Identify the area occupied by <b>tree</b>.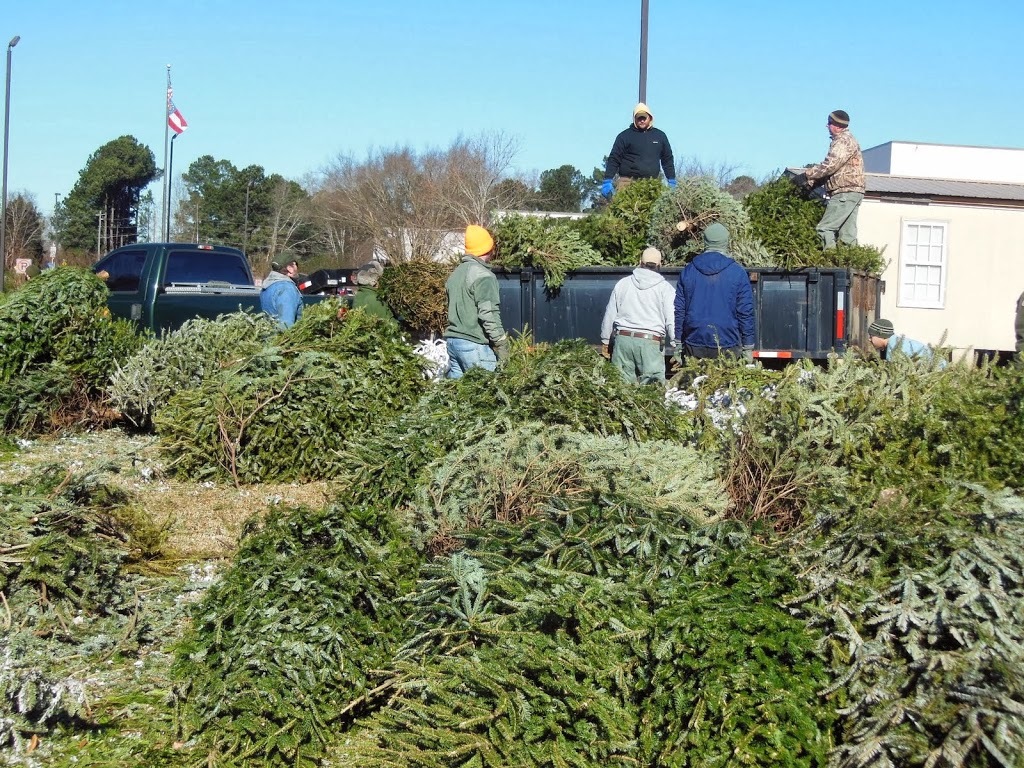
Area: [489,173,529,222].
